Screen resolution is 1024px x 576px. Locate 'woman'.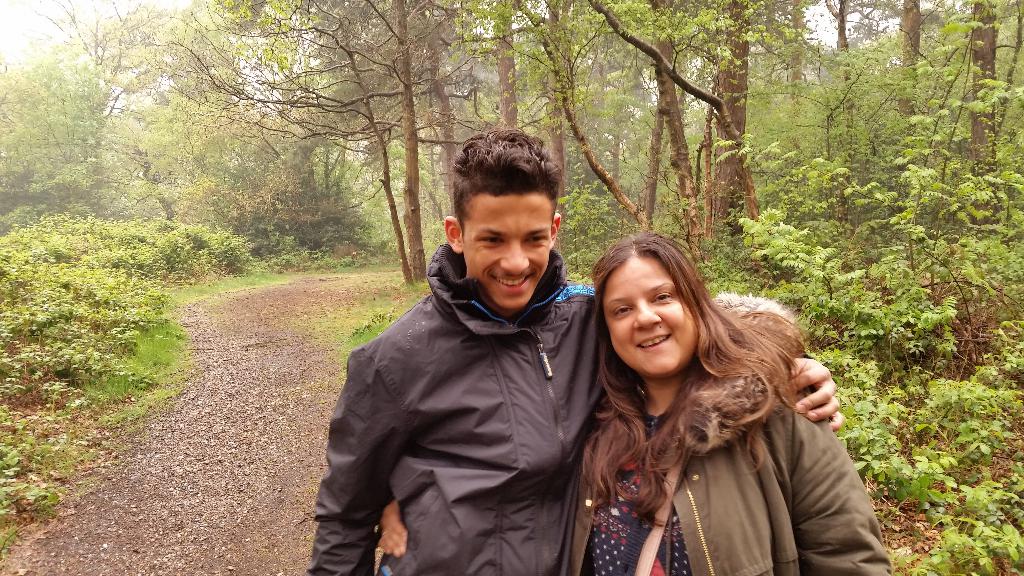
BBox(378, 232, 895, 575).
